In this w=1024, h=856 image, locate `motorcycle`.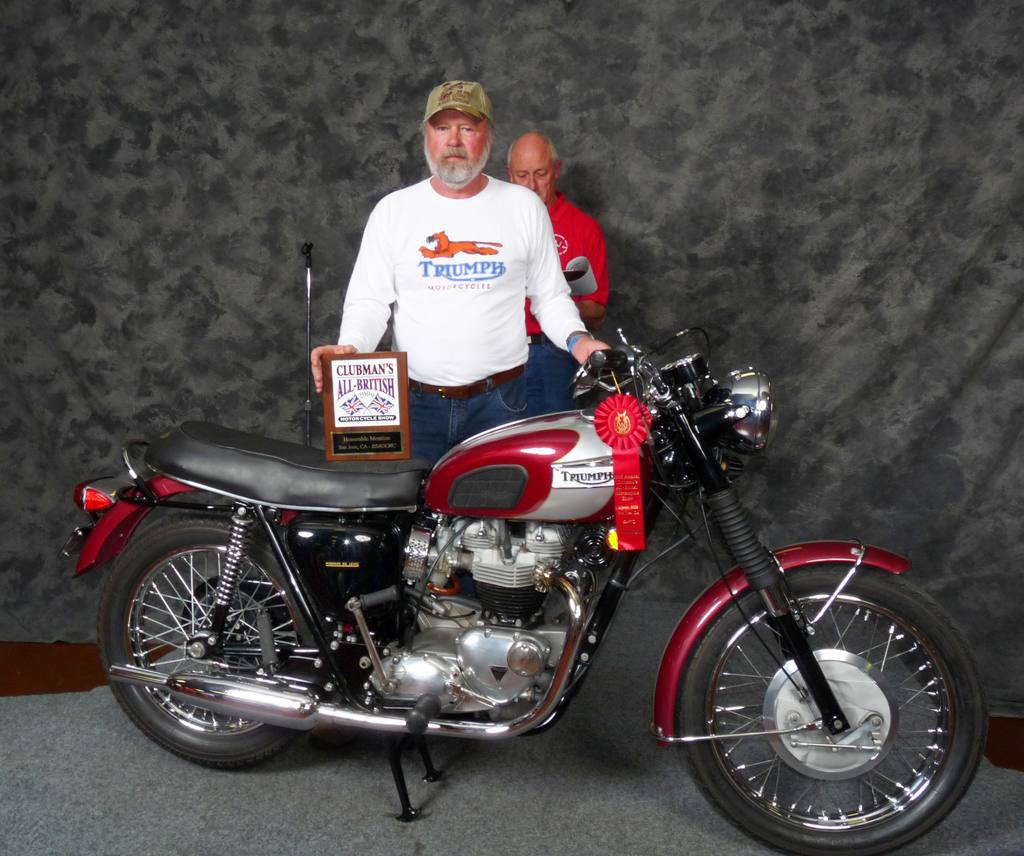
Bounding box: [68,271,956,835].
